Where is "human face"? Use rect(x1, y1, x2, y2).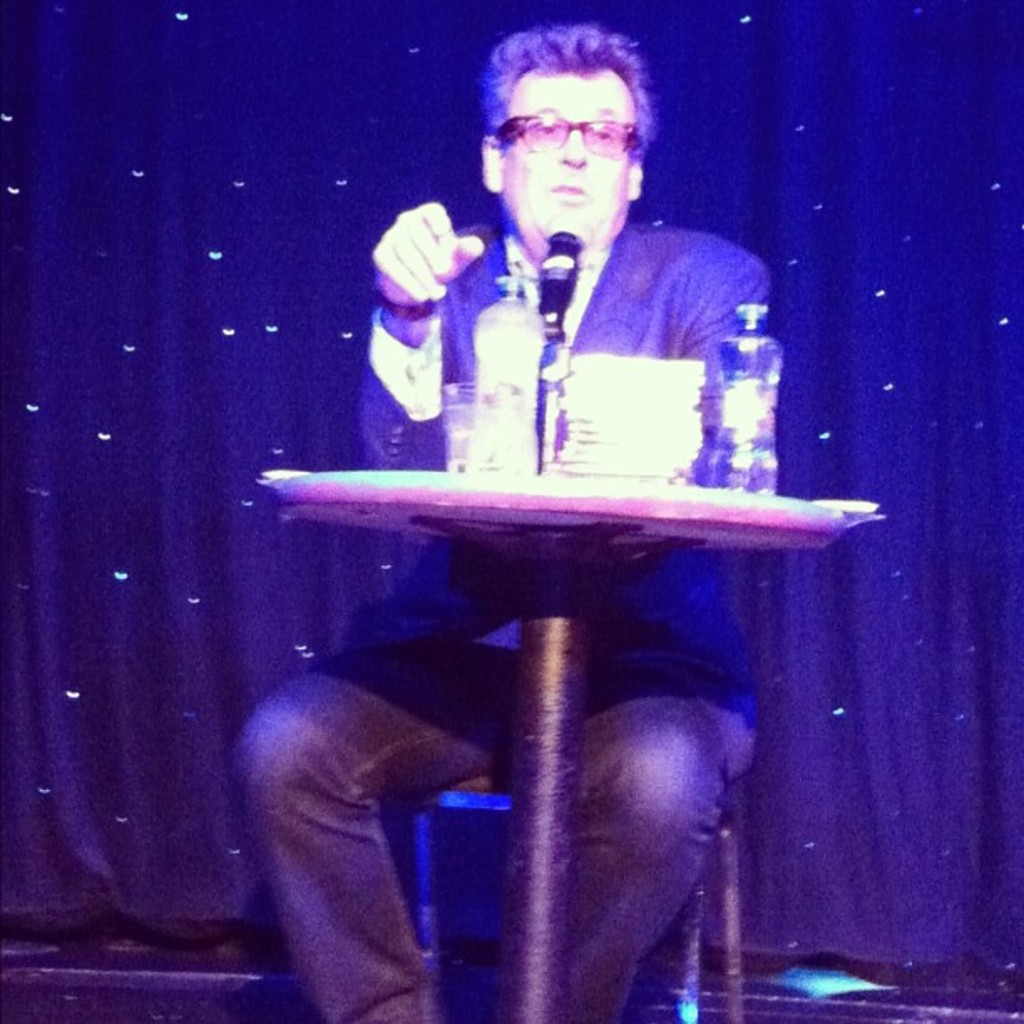
rect(492, 70, 634, 249).
